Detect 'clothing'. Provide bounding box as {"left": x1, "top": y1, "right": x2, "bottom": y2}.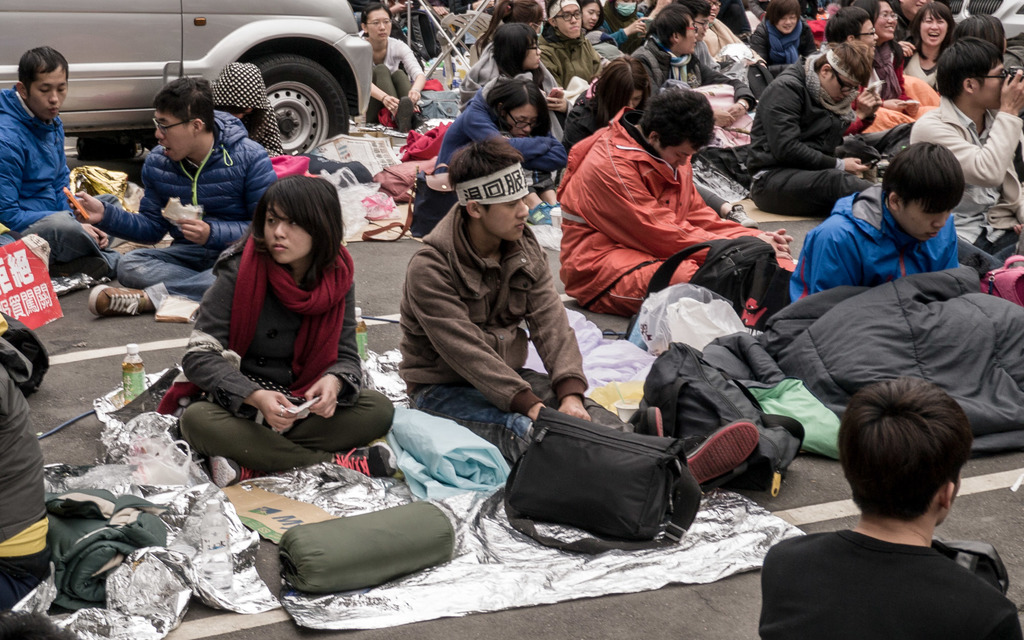
{"left": 910, "top": 102, "right": 1023, "bottom": 275}.
